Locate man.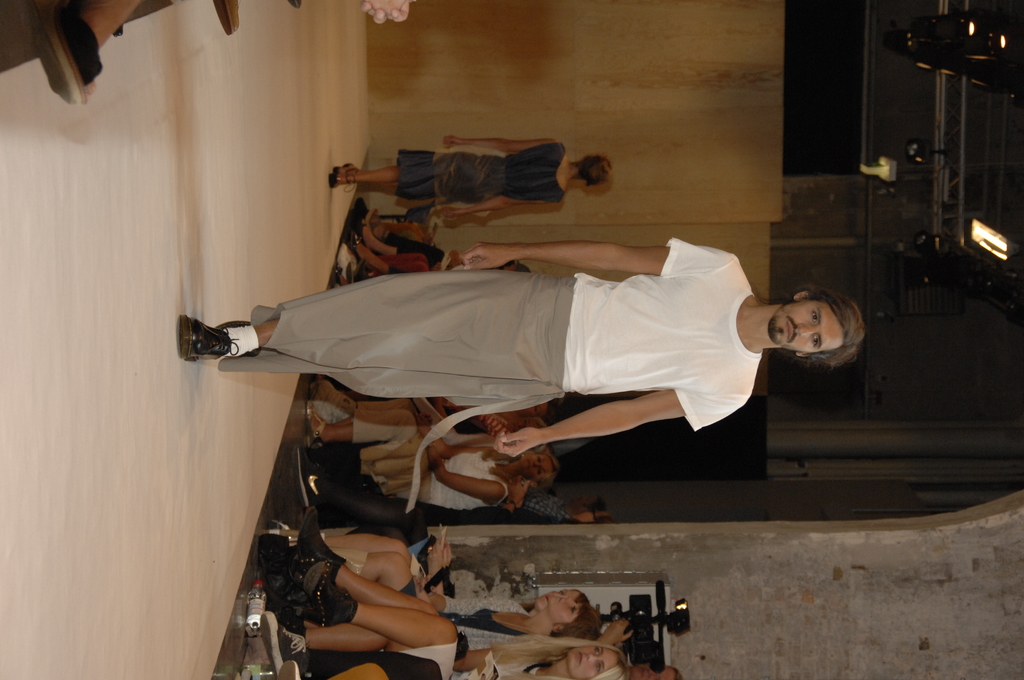
Bounding box: (227,238,883,498).
